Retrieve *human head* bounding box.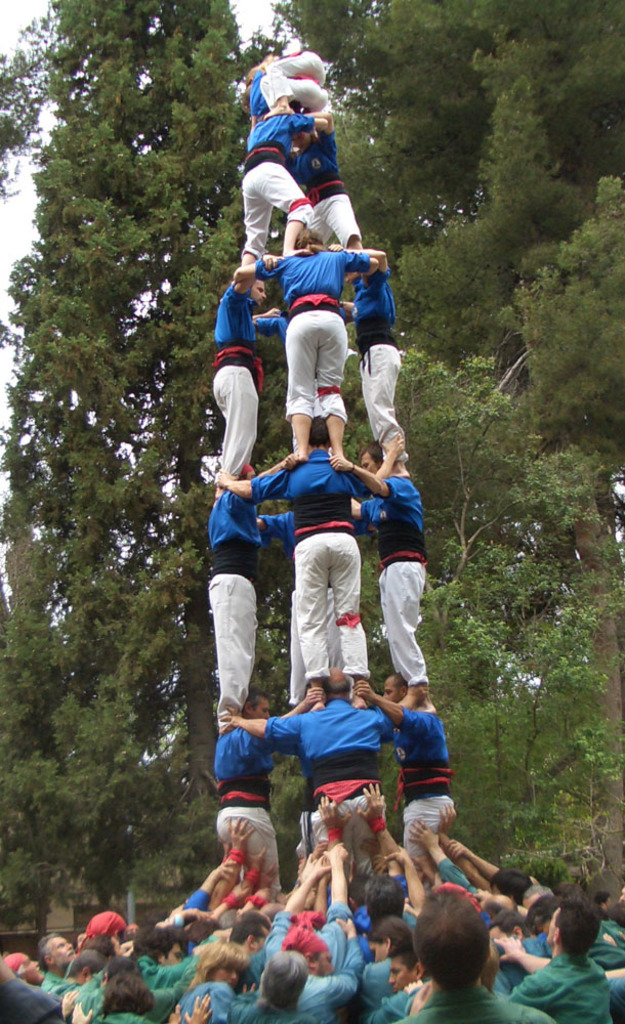
Bounding box: l=527, t=894, r=560, b=928.
